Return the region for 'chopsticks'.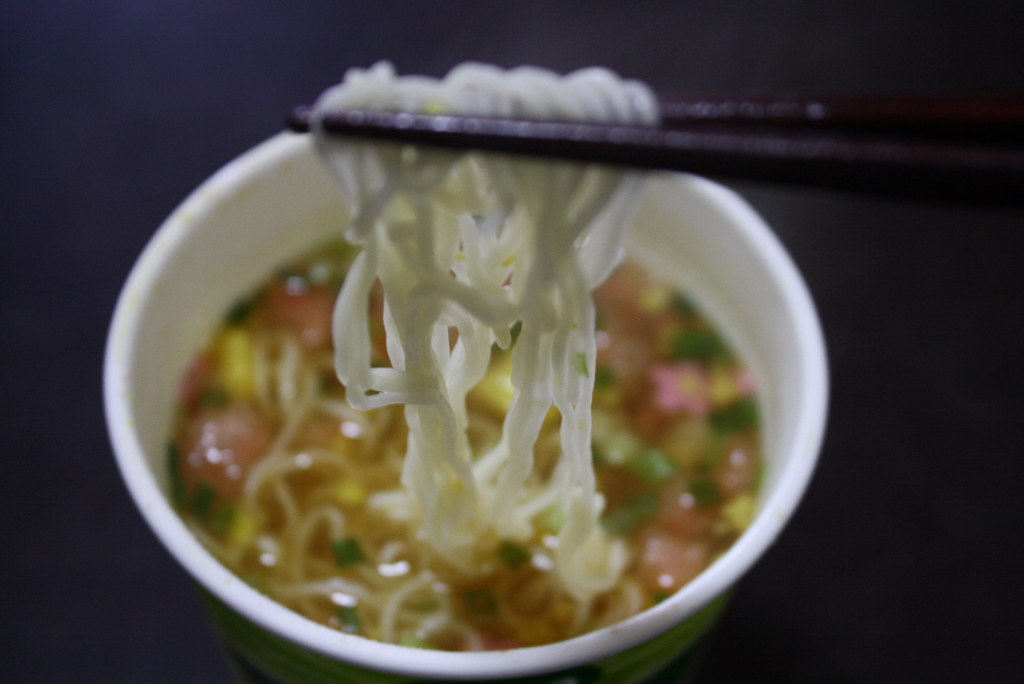
(278,95,1023,206).
